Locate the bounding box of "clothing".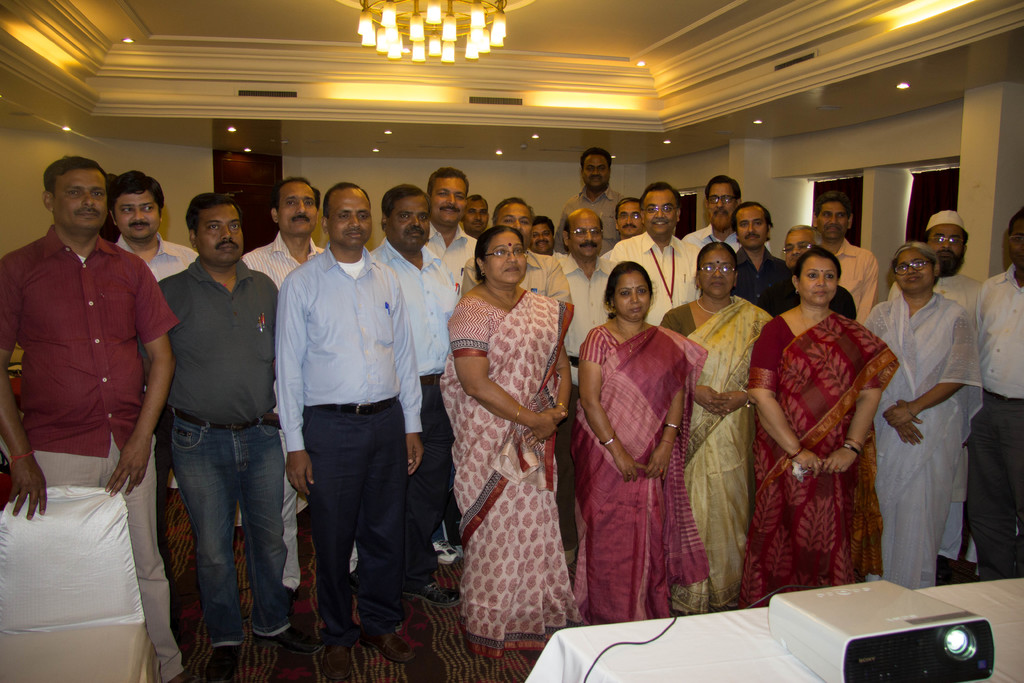
Bounding box: {"x1": 683, "y1": 222, "x2": 741, "y2": 251}.
